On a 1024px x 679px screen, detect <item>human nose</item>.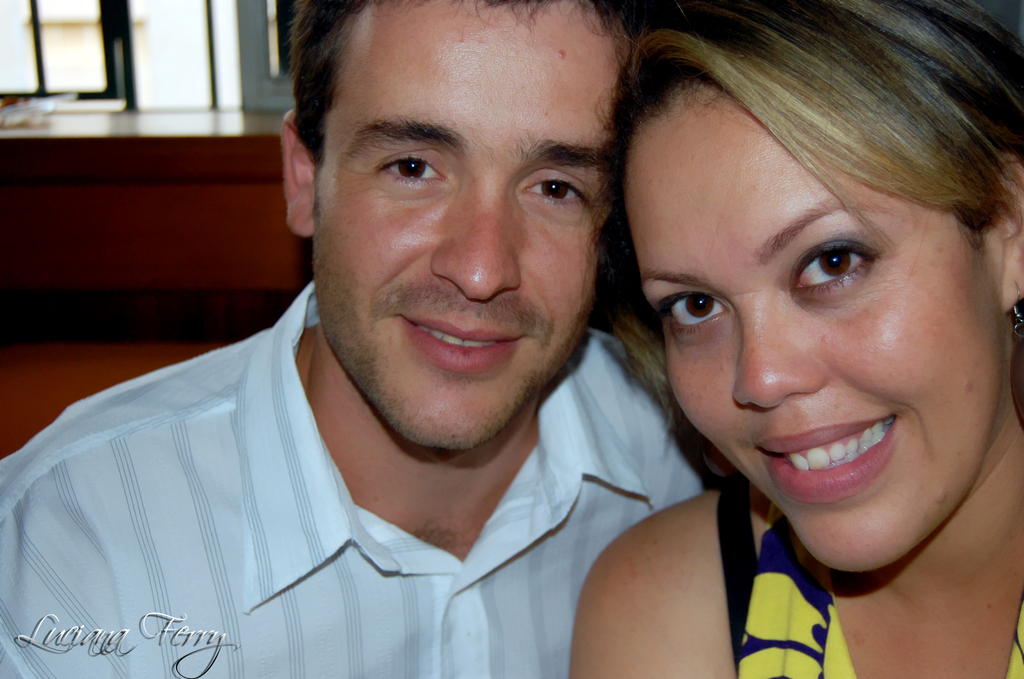
left=430, top=188, right=522, bottom=304.
